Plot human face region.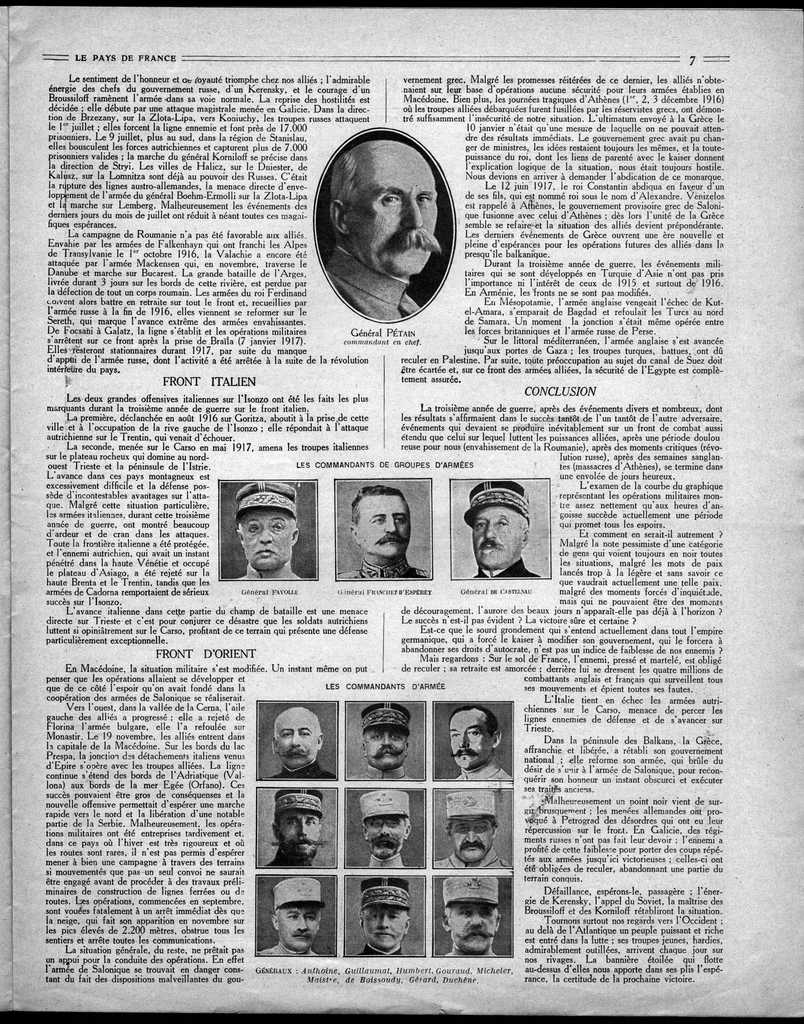
Plotted at bbox=[364, 731, 407, 769].
